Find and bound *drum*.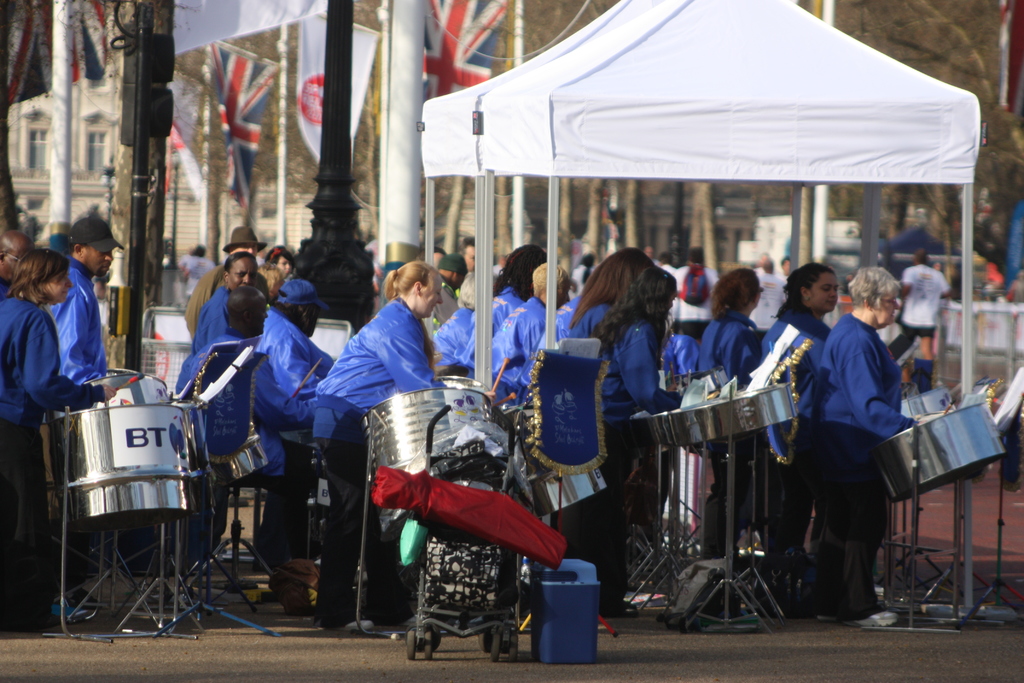
Bound: <box>895,381,963,427</box>.
